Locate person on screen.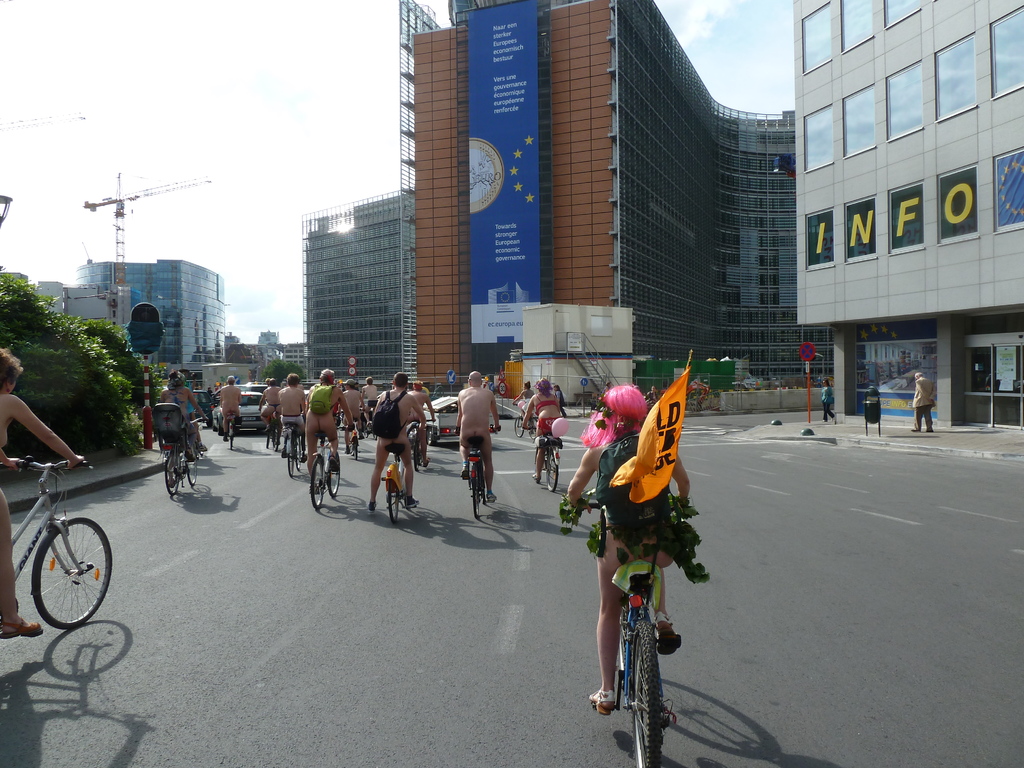
On screen at <bbox>518, 372, 563, 483</bbox>.
